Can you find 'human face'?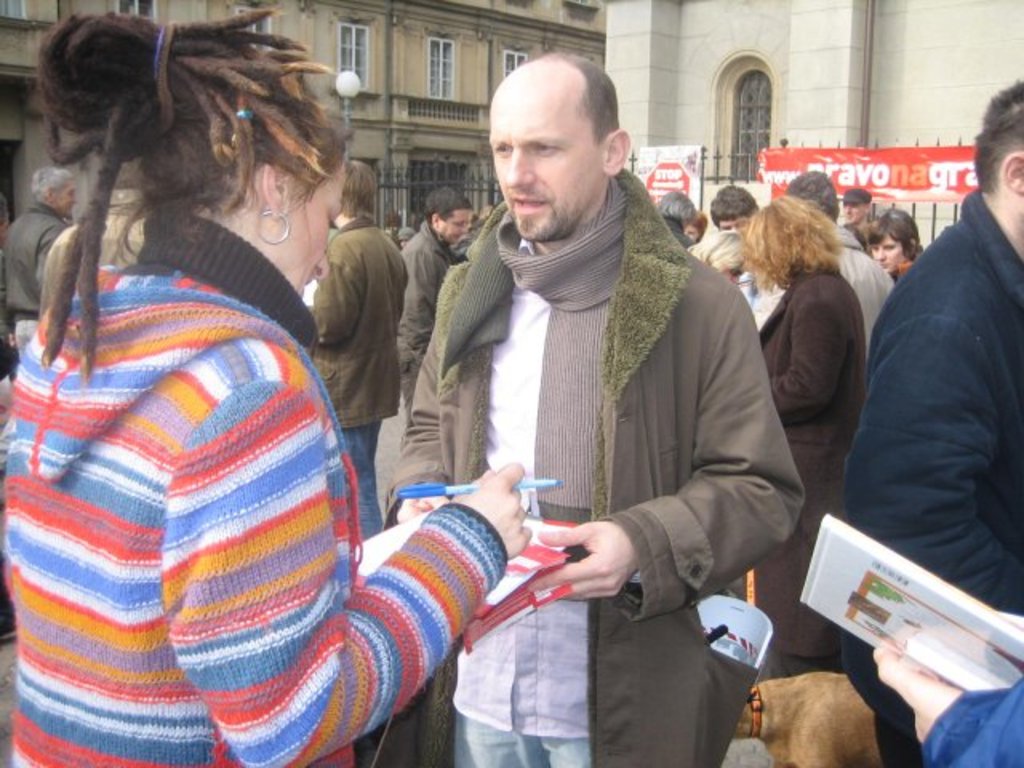
Yes, bounding box: (left=482, top=101, right=600, bottom=240).
